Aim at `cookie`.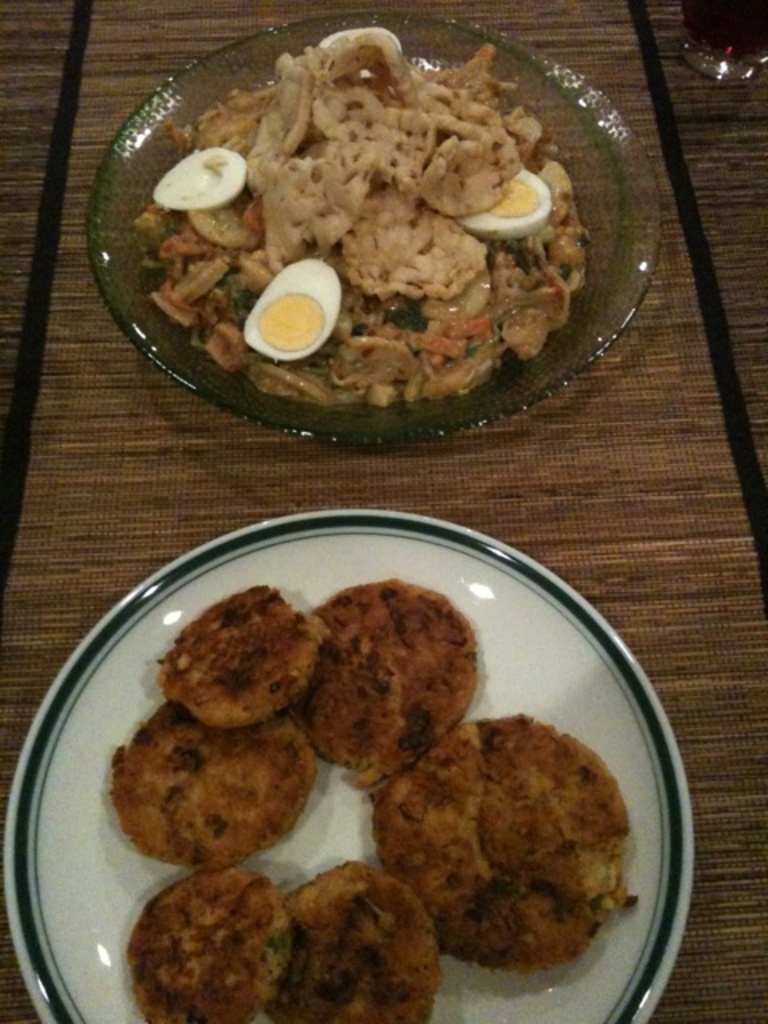
Aimed at (291,570,478,776).
